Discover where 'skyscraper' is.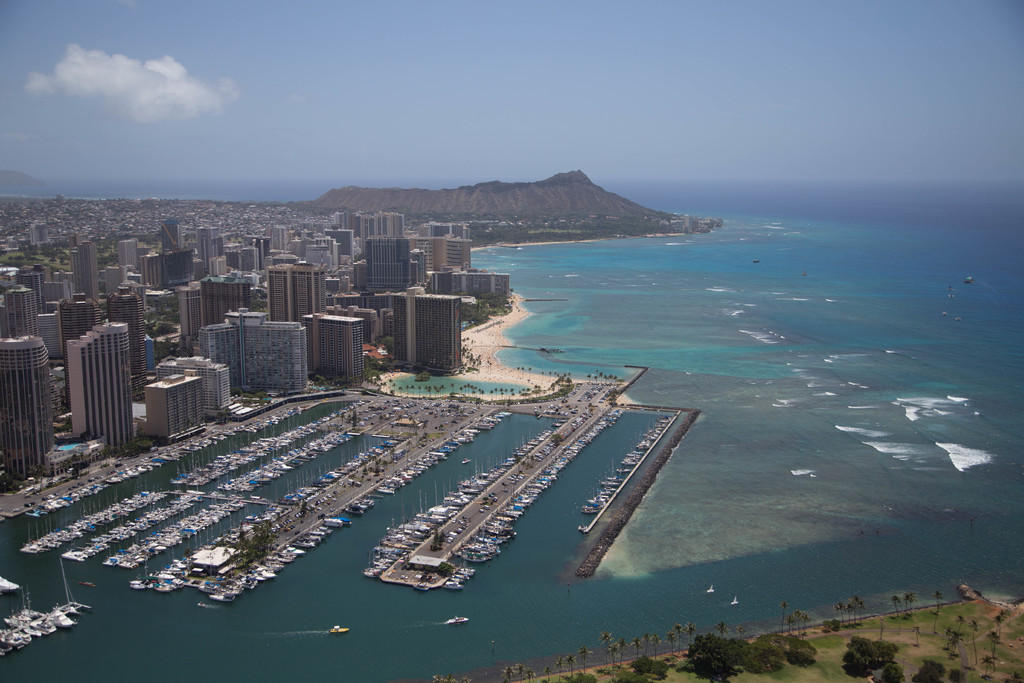
Discovered at <box>163,221,182,247</box>.
